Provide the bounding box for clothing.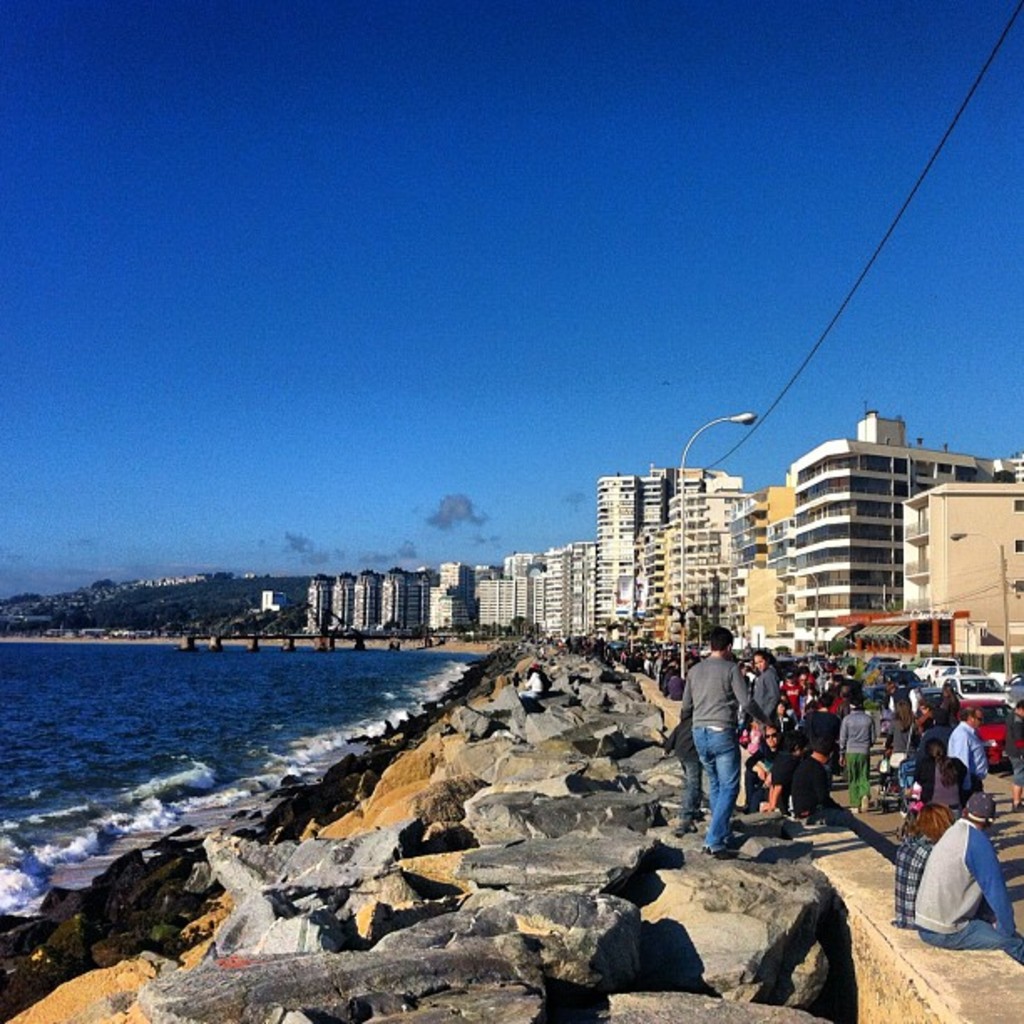
BBox(745, 658, 786, 730).
